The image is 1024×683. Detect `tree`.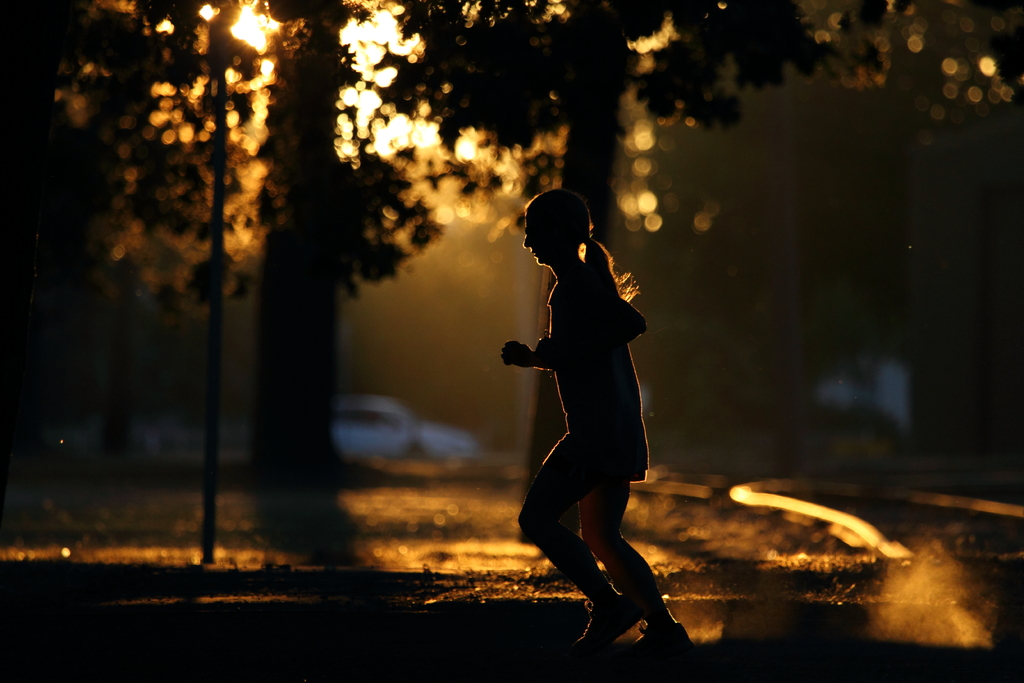
Detection: x1=385, y1=0, x2=1023, y2=539.
